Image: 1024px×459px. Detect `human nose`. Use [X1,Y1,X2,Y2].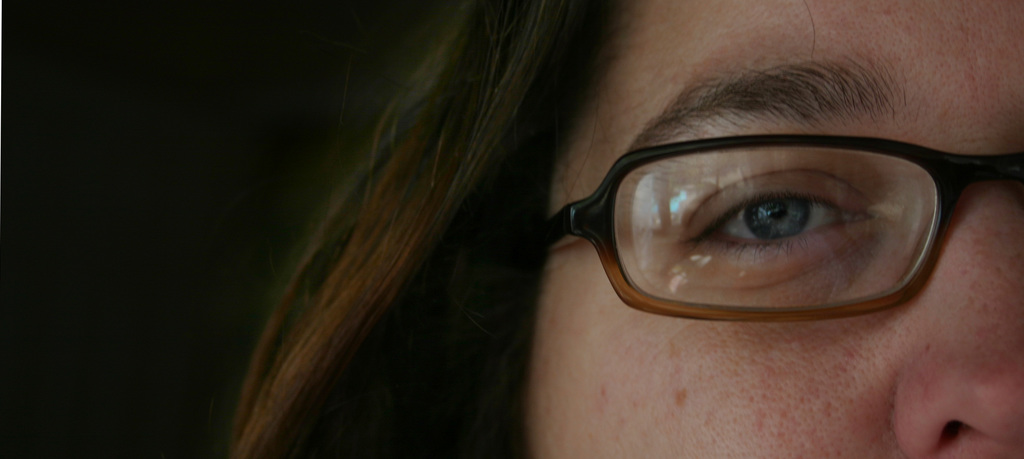
[888,179,1023,458].
